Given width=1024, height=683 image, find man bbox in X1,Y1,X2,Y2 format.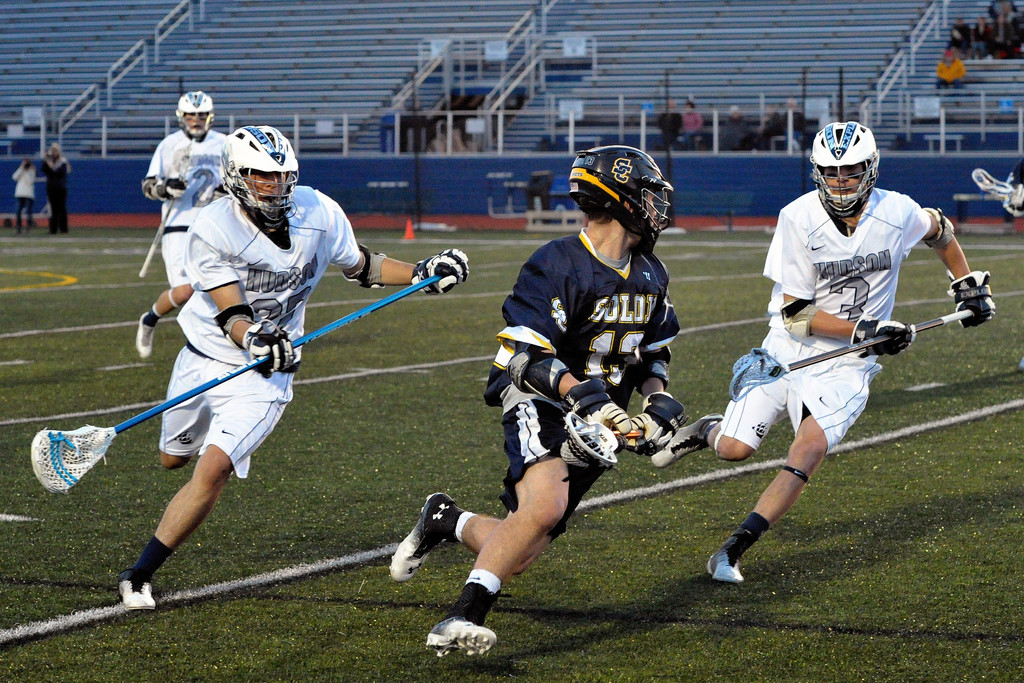
110,124,472,609.
